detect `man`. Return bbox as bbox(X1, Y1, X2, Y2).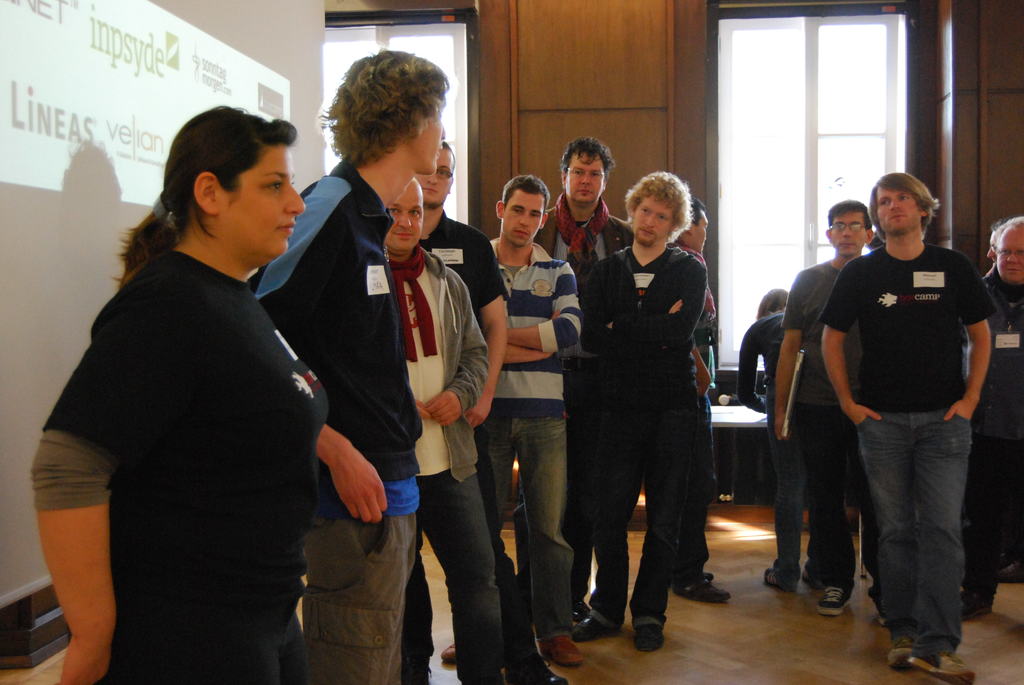
bbox(573, 167, 723, 638).
